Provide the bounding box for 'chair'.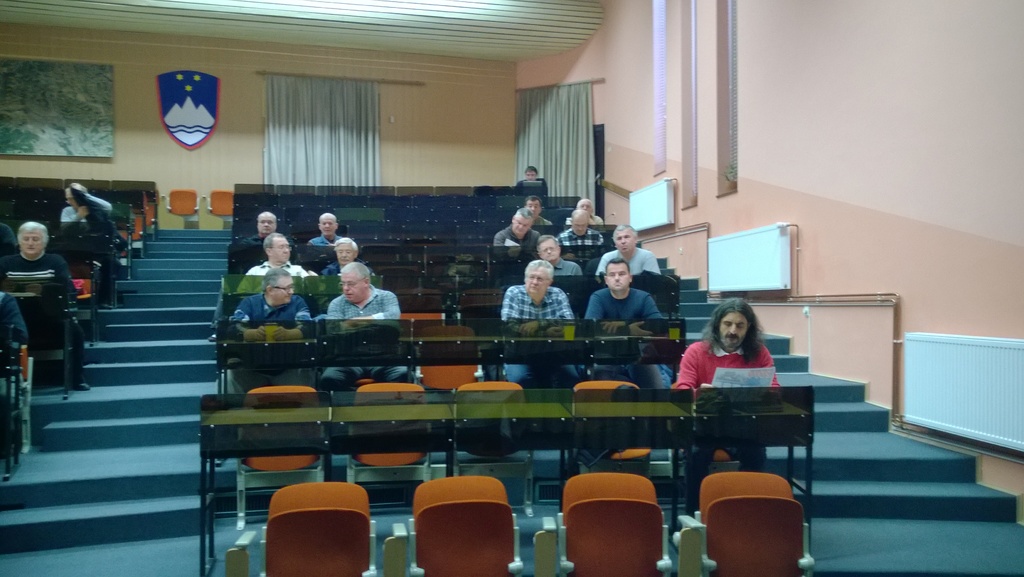
x1=415 y1=325 x2=483 y2=400.
